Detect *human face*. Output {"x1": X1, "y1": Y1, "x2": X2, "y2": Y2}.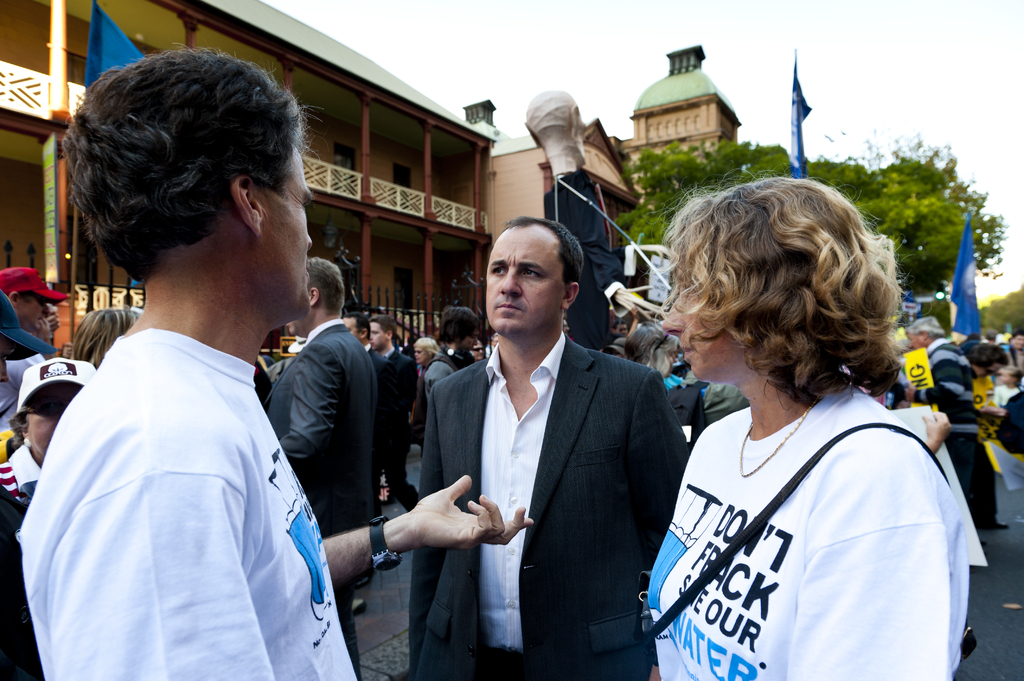
{"x1": 26, "y1": 385, "x2": 60, "y2": 449}.
